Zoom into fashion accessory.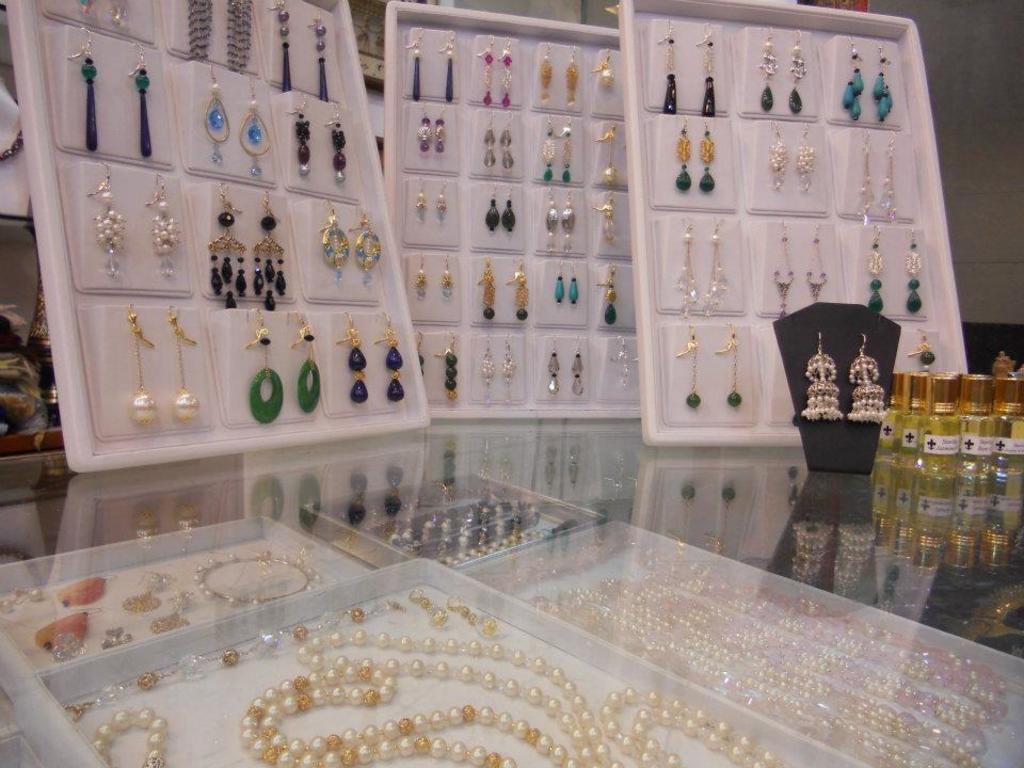
Zoom target: (x1=413, y1=334, x2=427, y2=381).
